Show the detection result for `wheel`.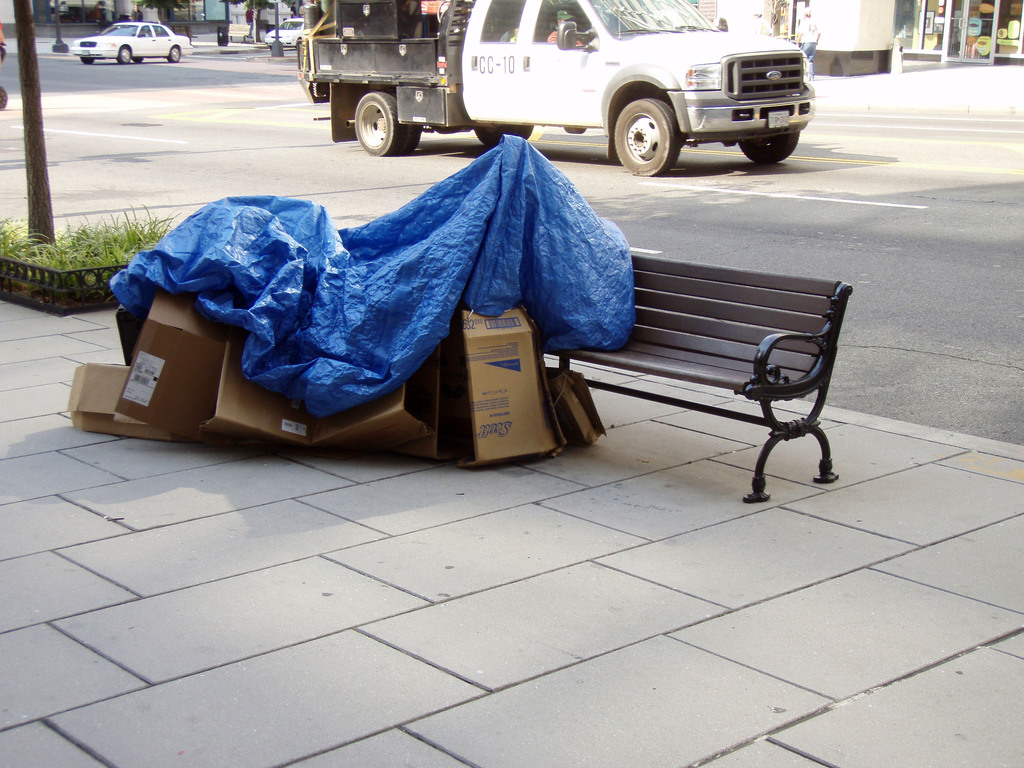
box=[113, 40, 132, 67].
